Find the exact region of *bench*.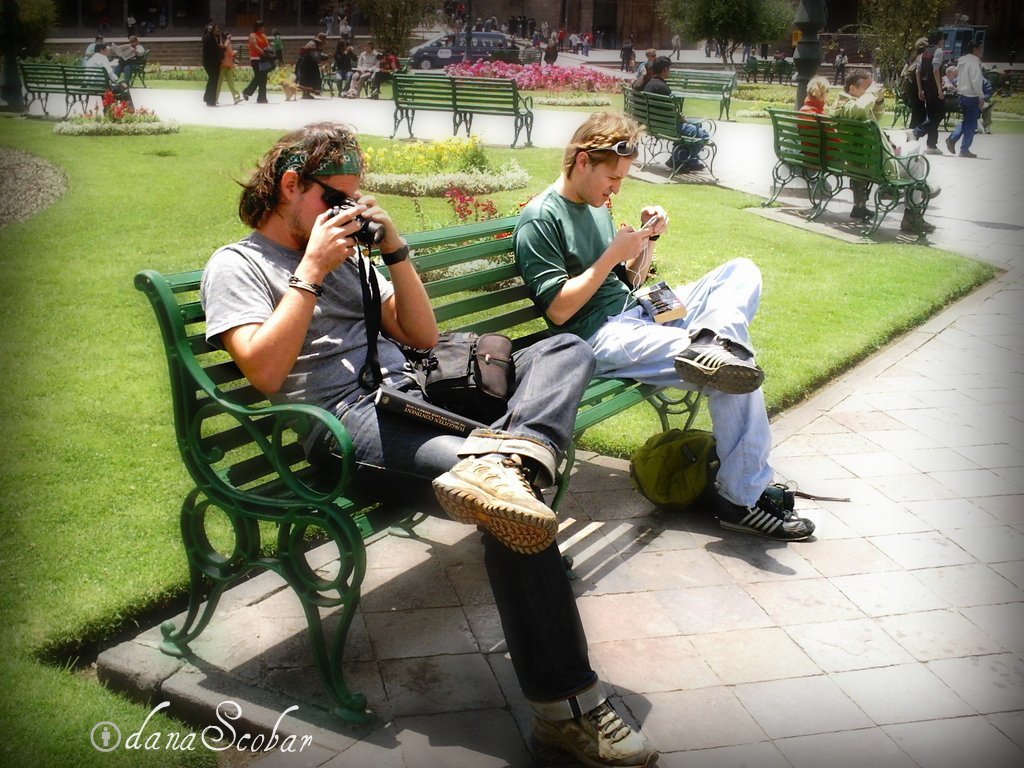
Exact region: BBox(314, 68, 389, 103).
